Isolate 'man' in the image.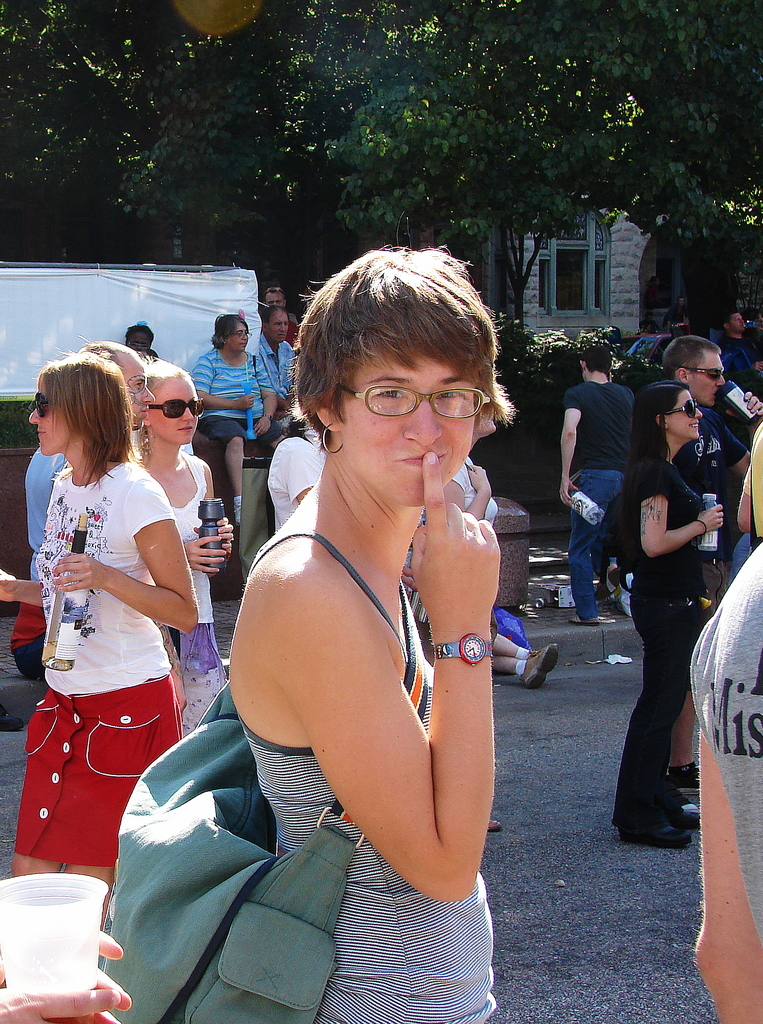
Isolated region: select_region(664, 297, 689, 330).
